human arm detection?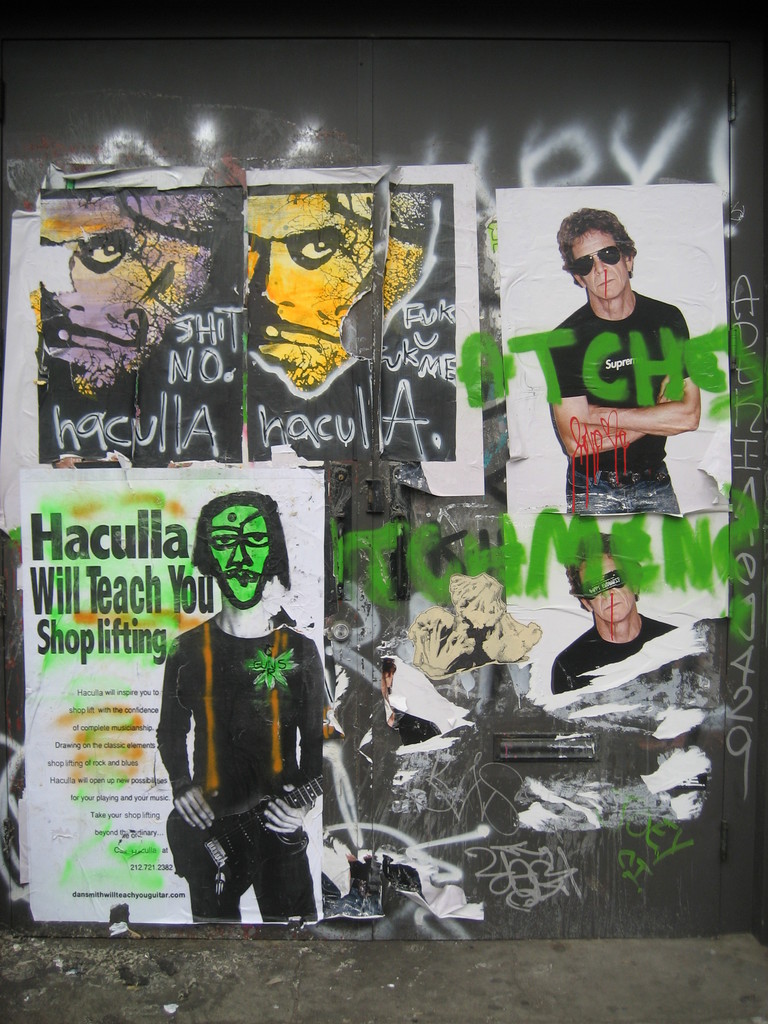
left=583, top=301, right=693, bottom=438
